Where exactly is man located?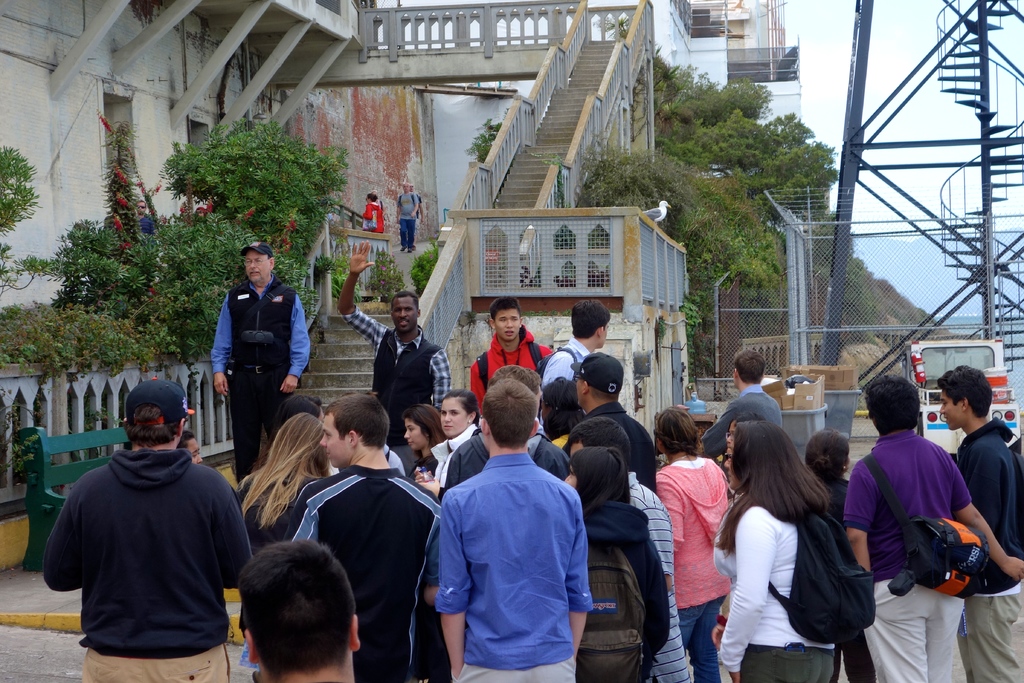
Its bounding box is Rect(237, 539, 360, 682).
